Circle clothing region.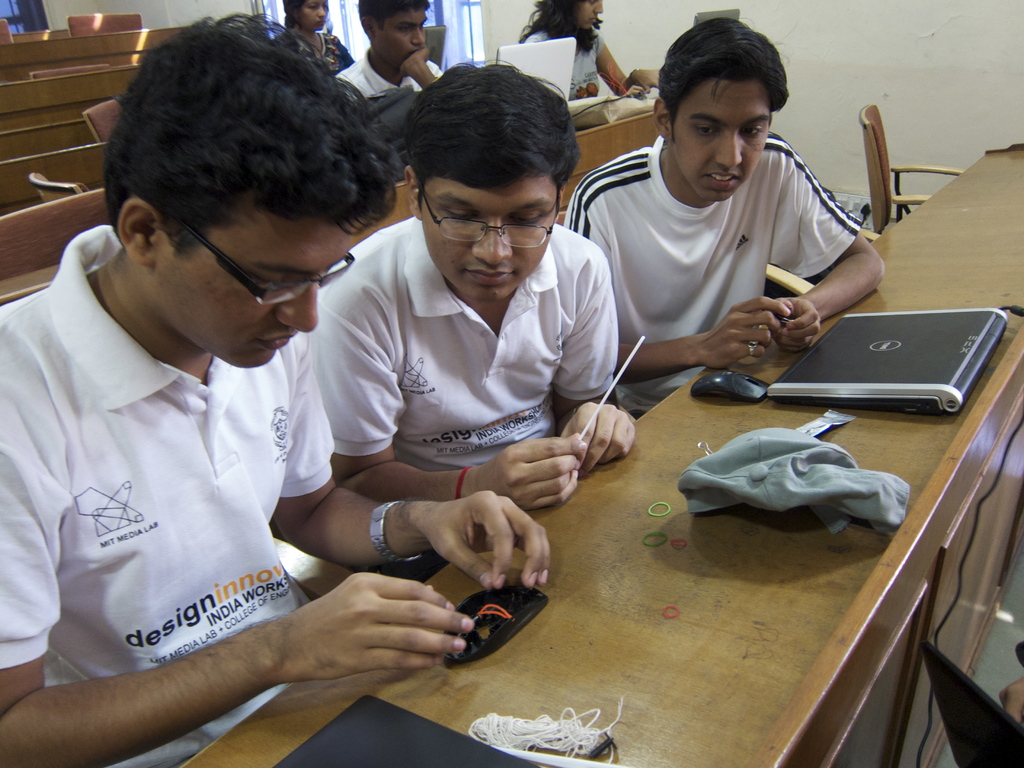
Region: x1=0, y1=228, x2=353, y2=767.
